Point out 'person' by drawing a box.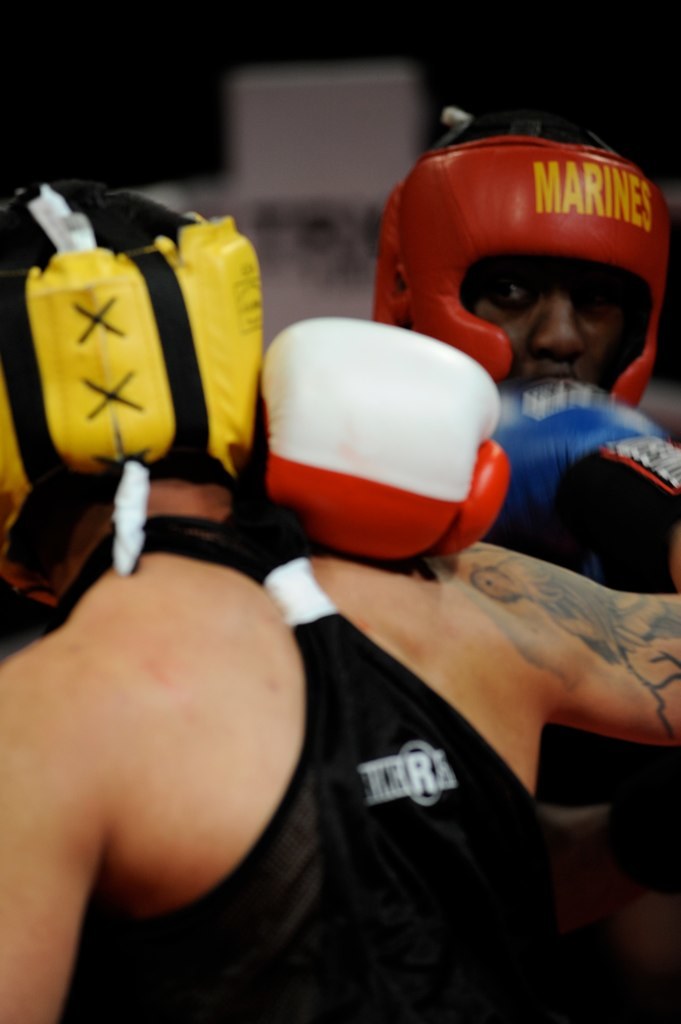
Rect(251, 114, 680, 988).
